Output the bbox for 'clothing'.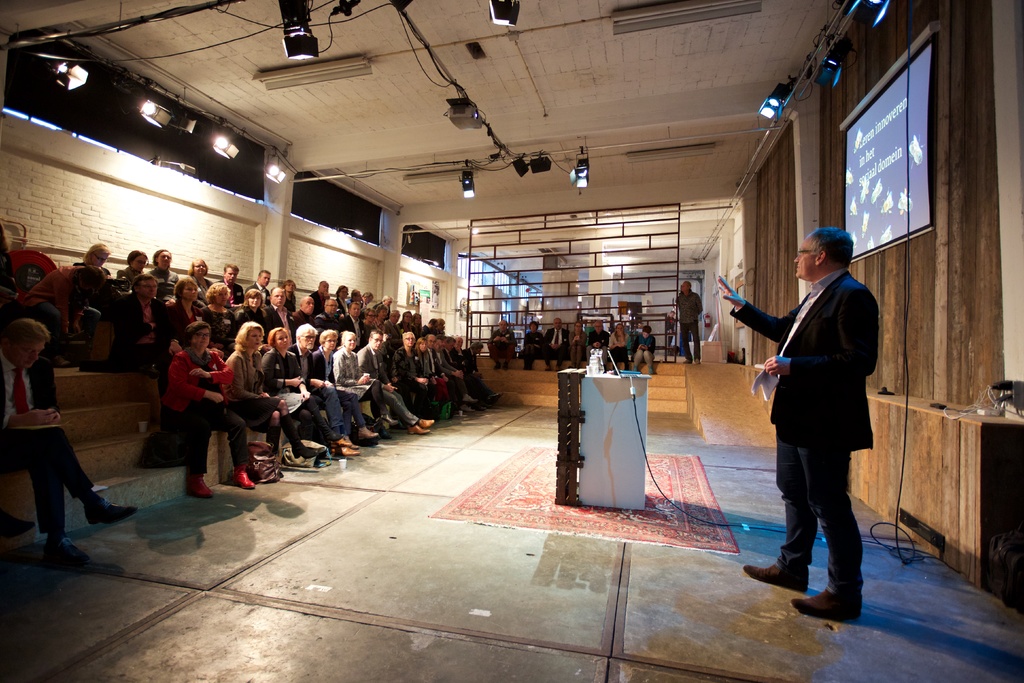
bbox=[164, 350, 241, 465].
